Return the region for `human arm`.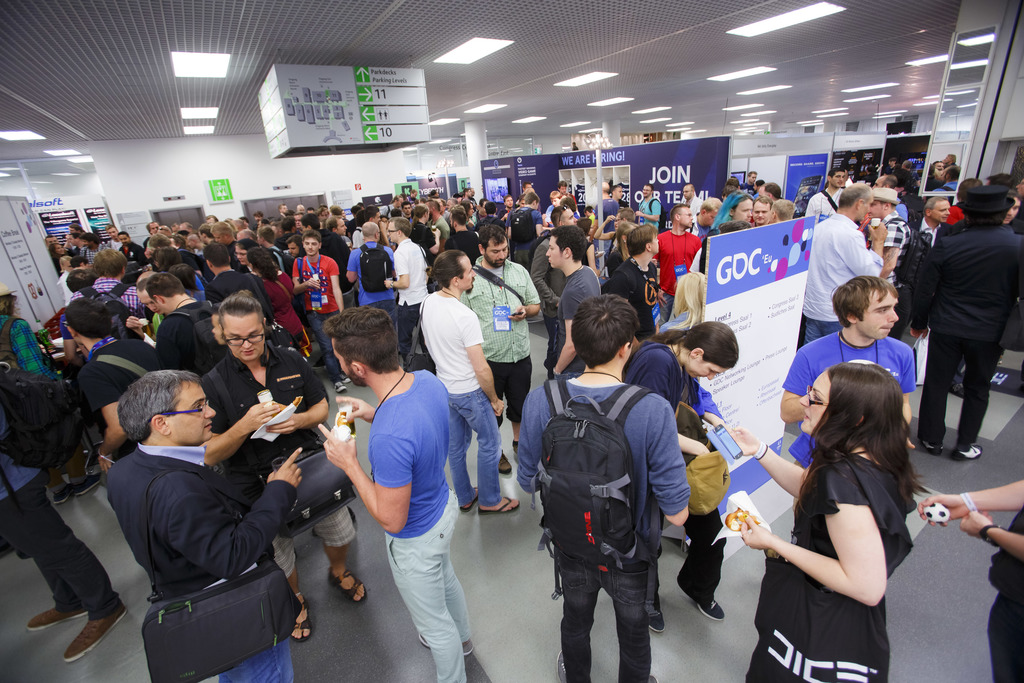
59,313,79,361.
